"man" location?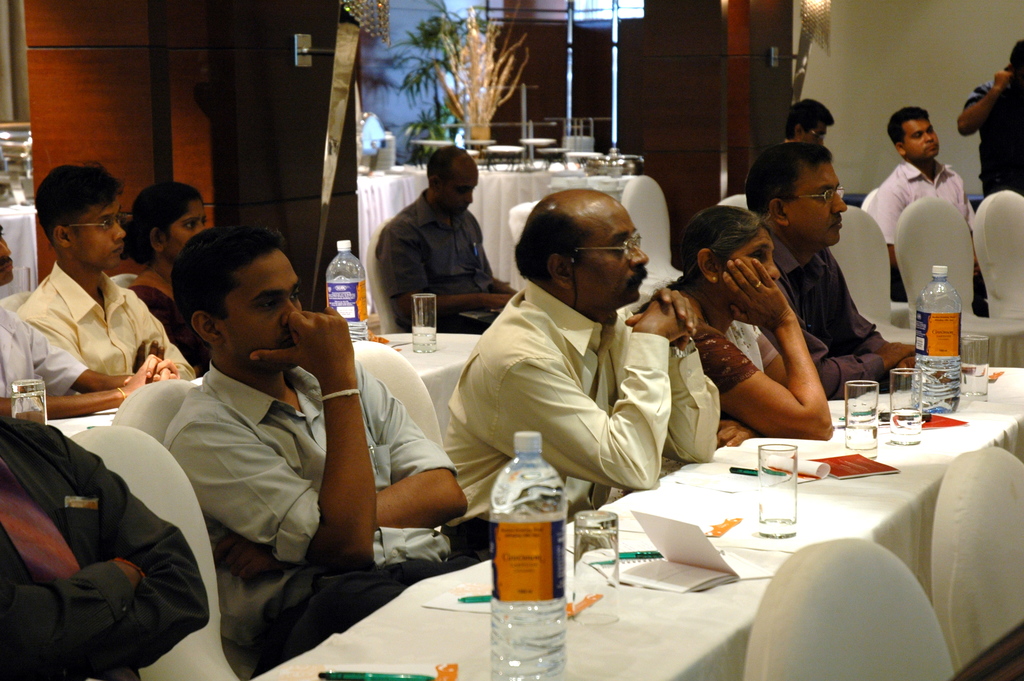
l=17, t=159, r=200, b=382
